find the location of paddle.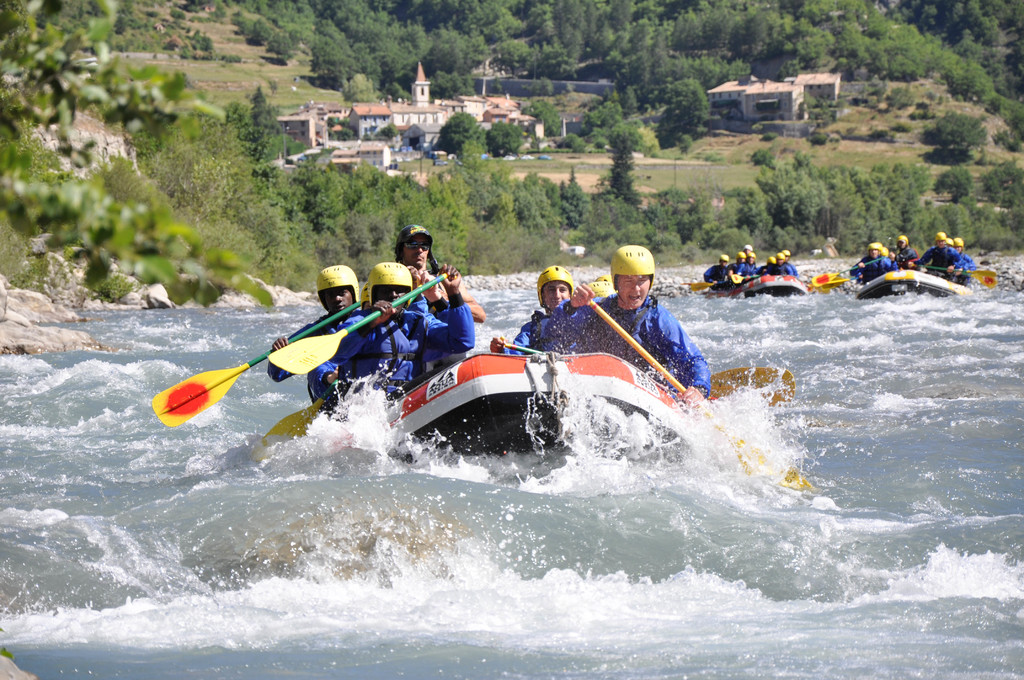
Location: {"x1": 710, "y1": 365, "x2": 794, "y2": 406}.
